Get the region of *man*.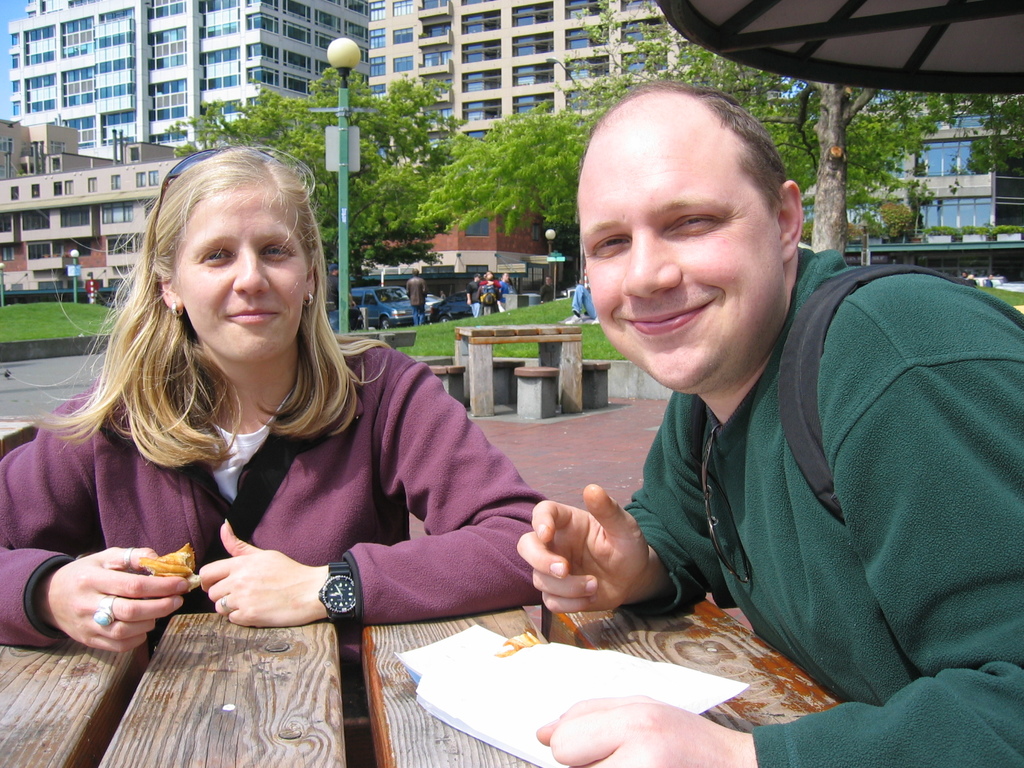
[403, 265, 426, 328].
